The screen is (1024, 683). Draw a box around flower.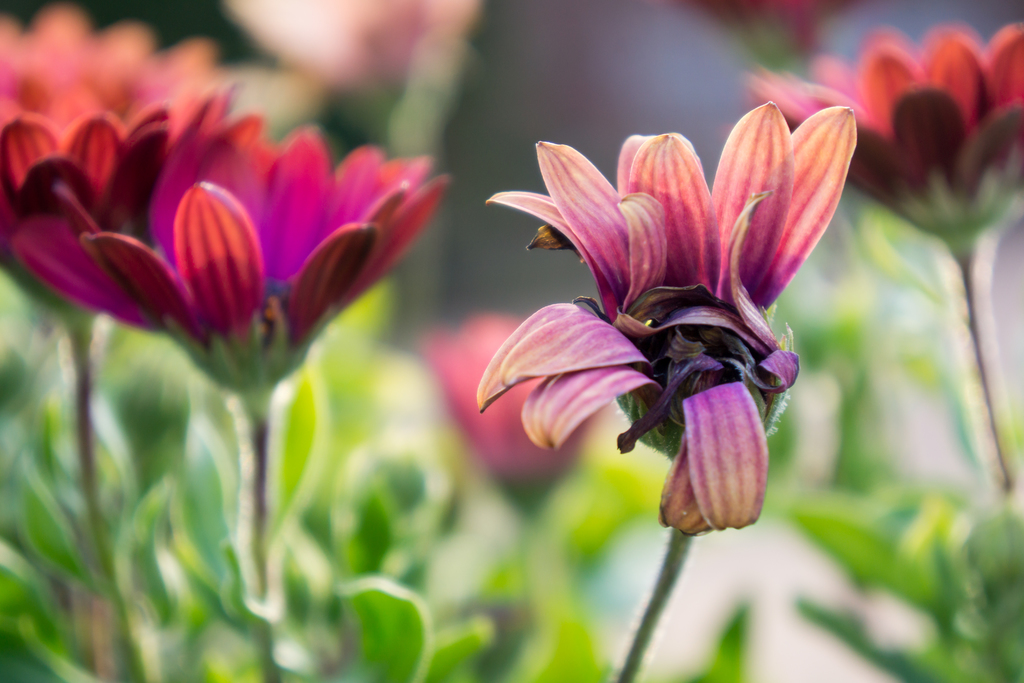
0,3,237,295.
